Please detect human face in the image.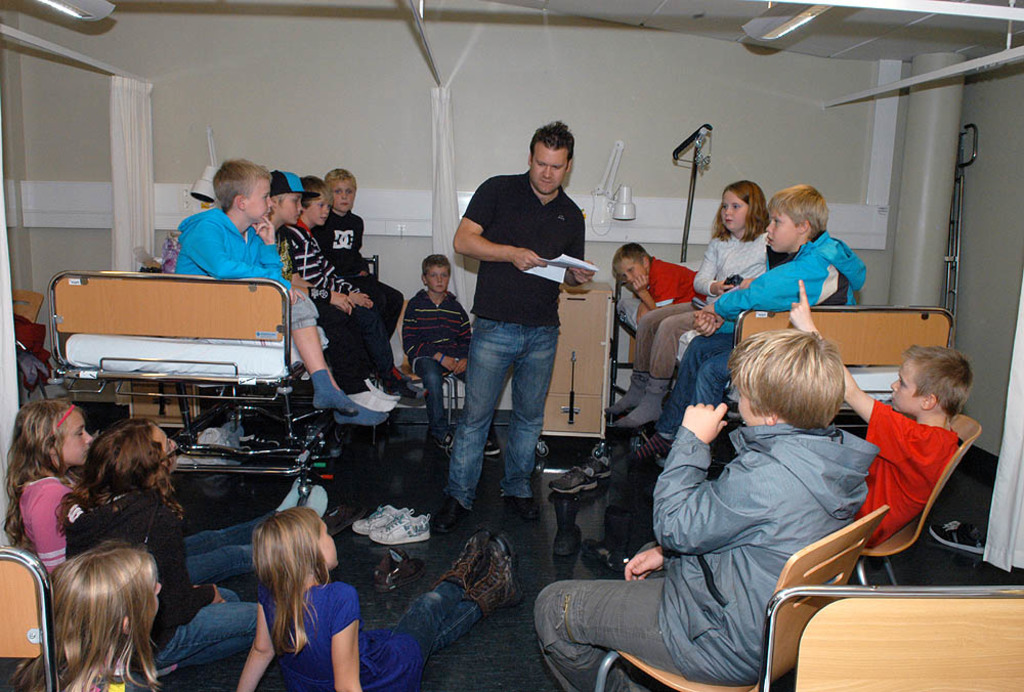
pyautogui.locateOnScreen(278, 192, 301, 223).
